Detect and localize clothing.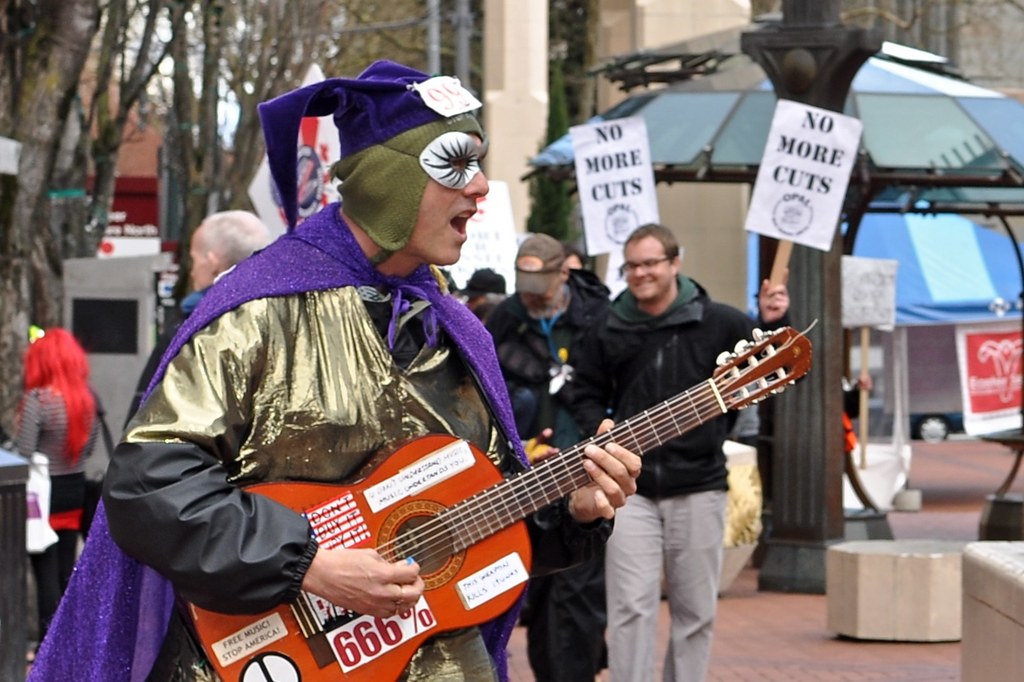
Localized at select_region(116, 174, 470, 655).
